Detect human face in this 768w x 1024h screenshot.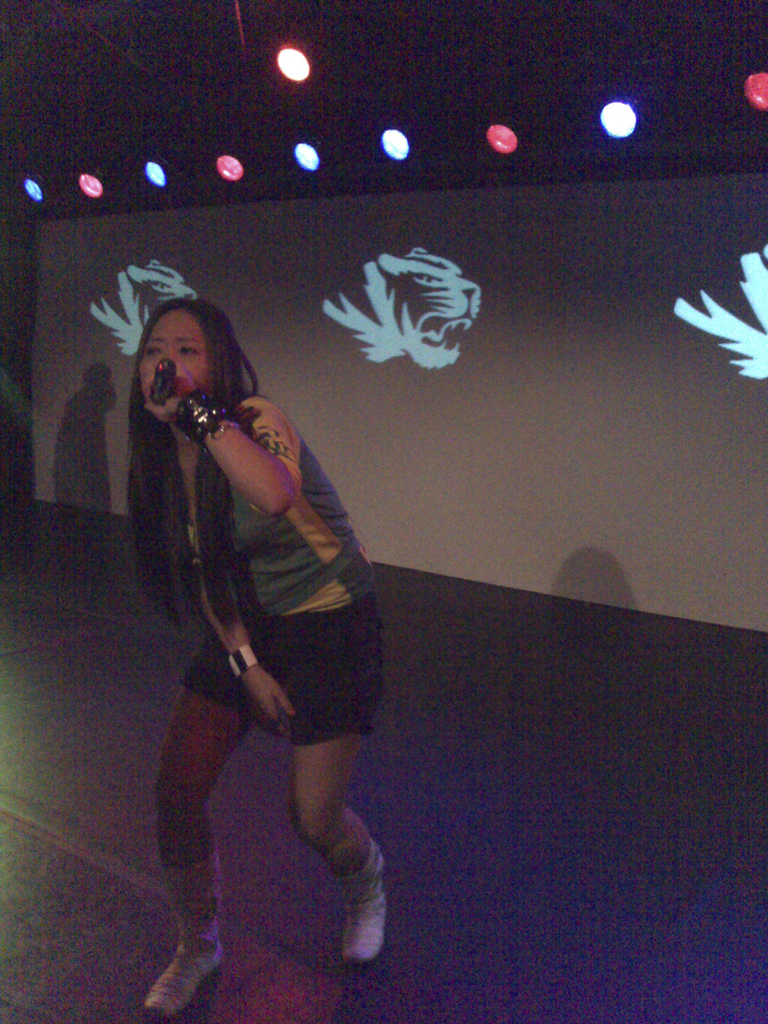
Detection: pyautogui.locateOnScreen(138, 306, 210, 393).
